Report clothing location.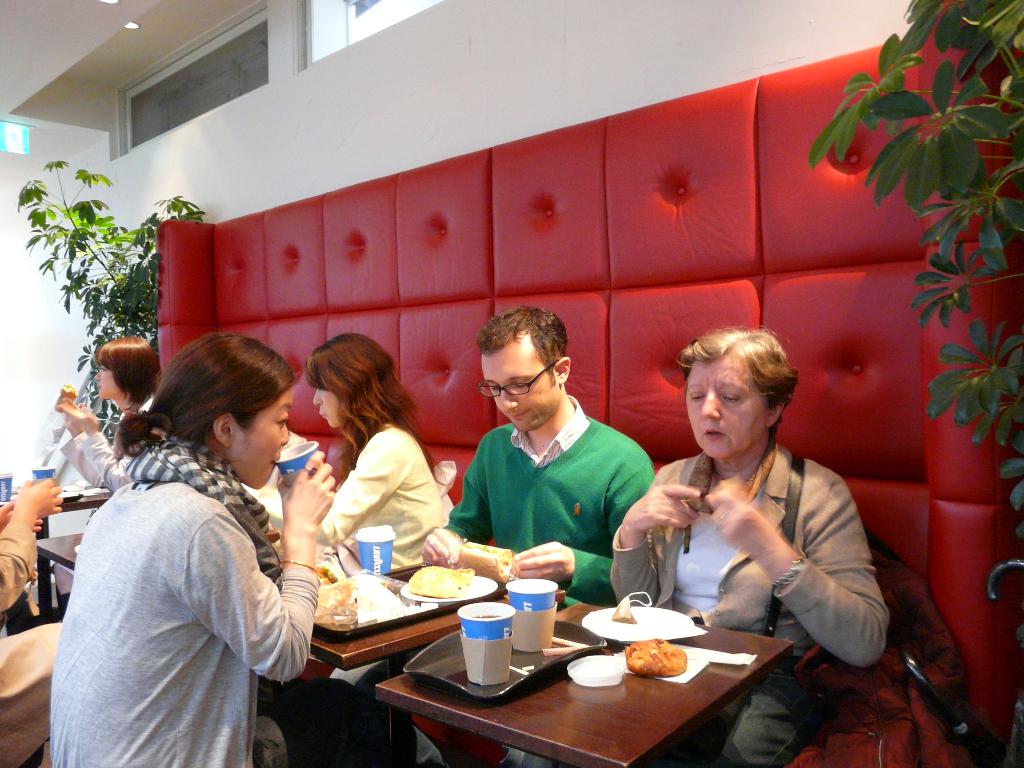
Report: pyautogui.locateOnScreen(265, 410, 447, 564).
